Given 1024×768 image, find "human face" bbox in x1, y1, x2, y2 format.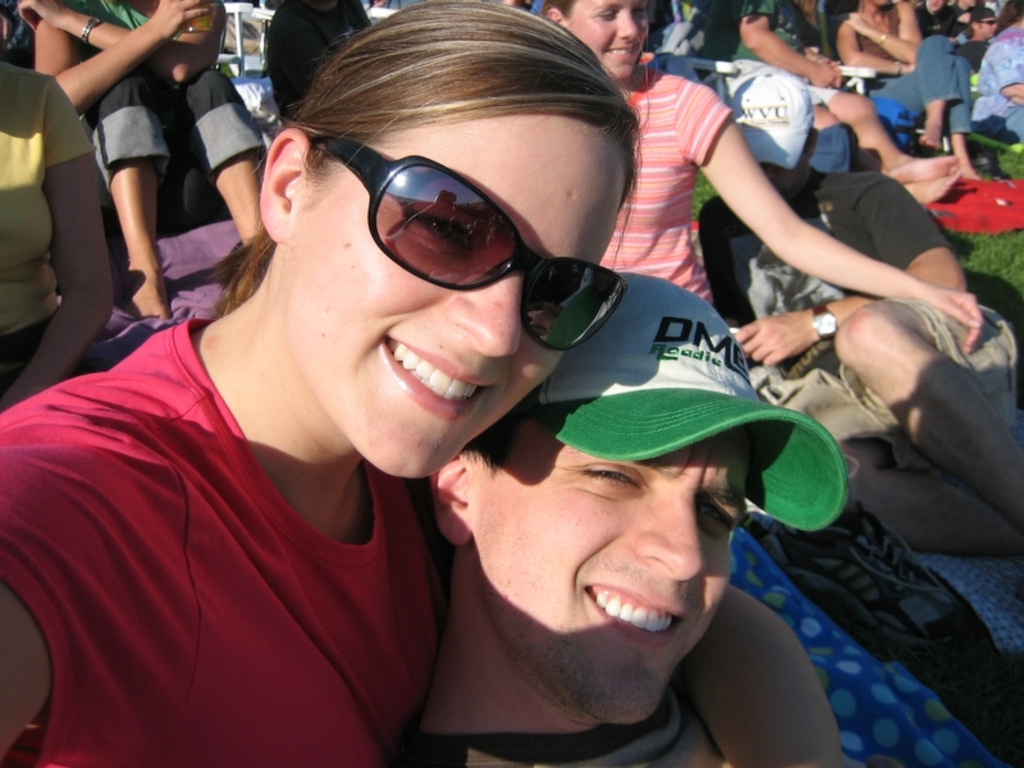
979, 14, 1000, 40.
